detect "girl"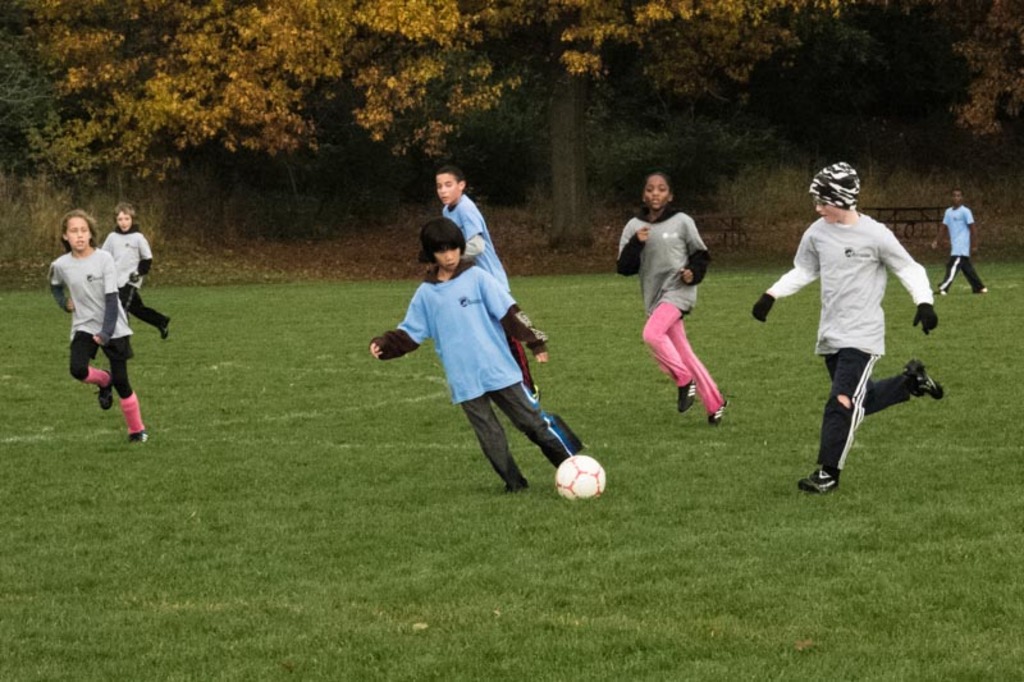
select_region(618, 174, 730, 427)
